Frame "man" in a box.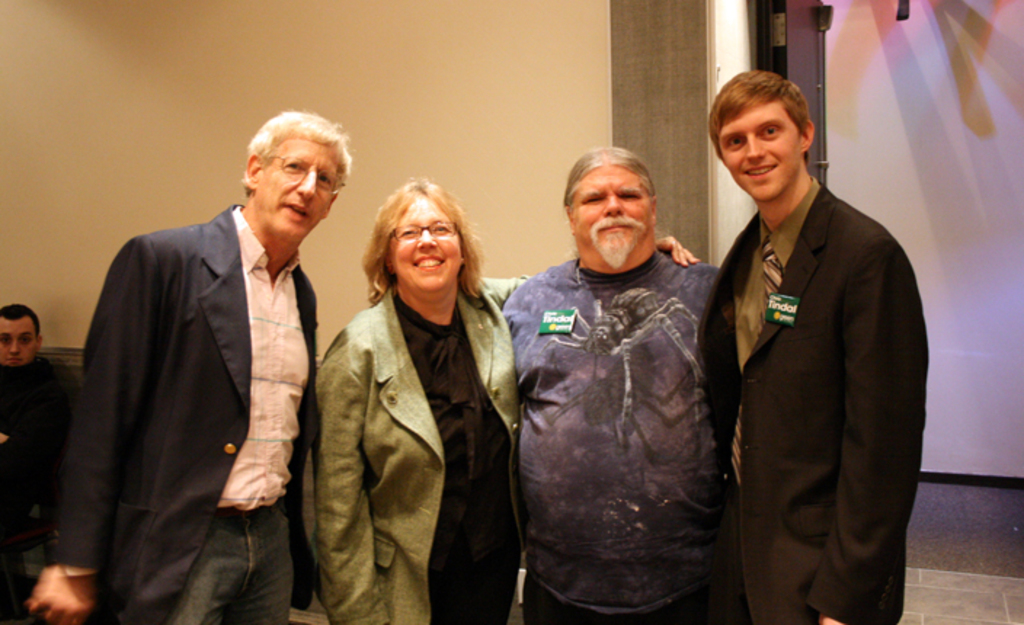
bbox=(502, 137, 724, 624).
